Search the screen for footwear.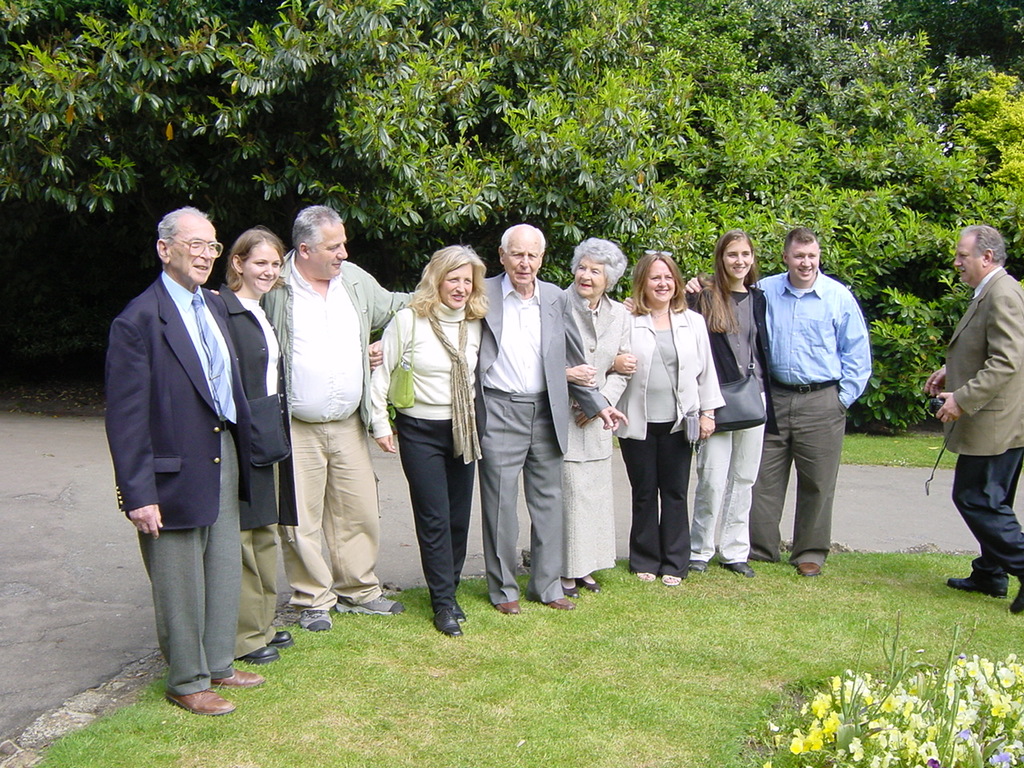
Found at crop(493, 601, 519, 613).
